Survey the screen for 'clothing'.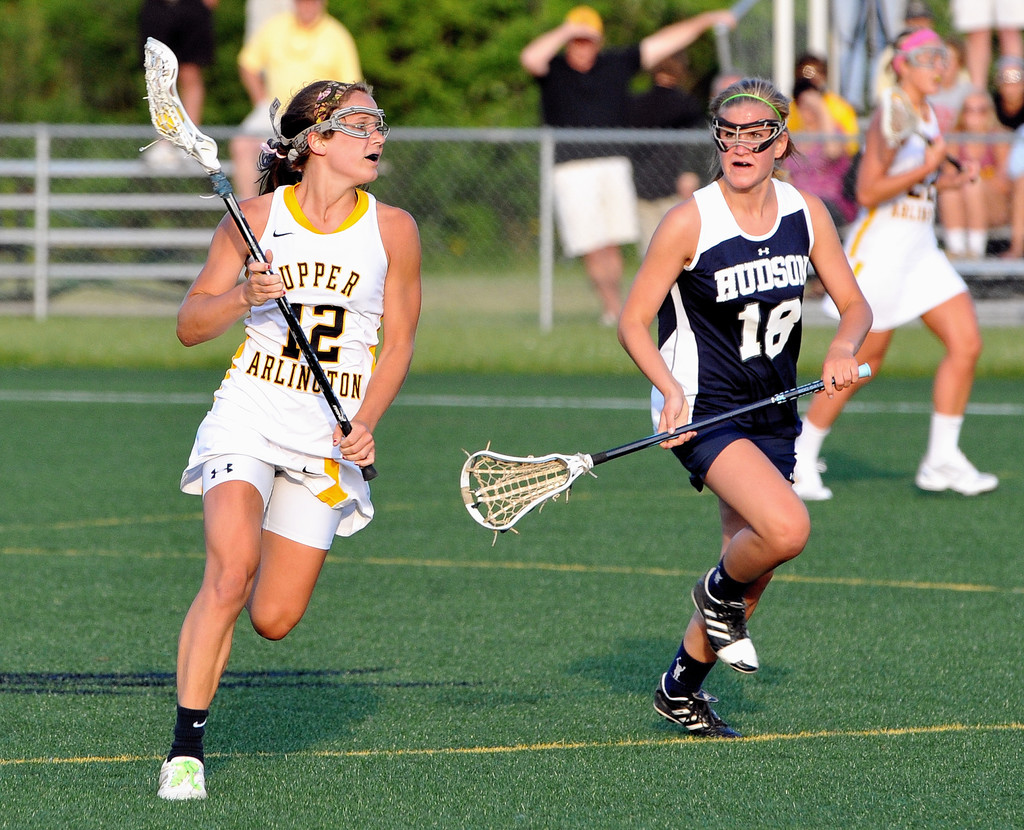
Survey found: pyautogui.locateOnScreen(679, 115, 722, 189).
